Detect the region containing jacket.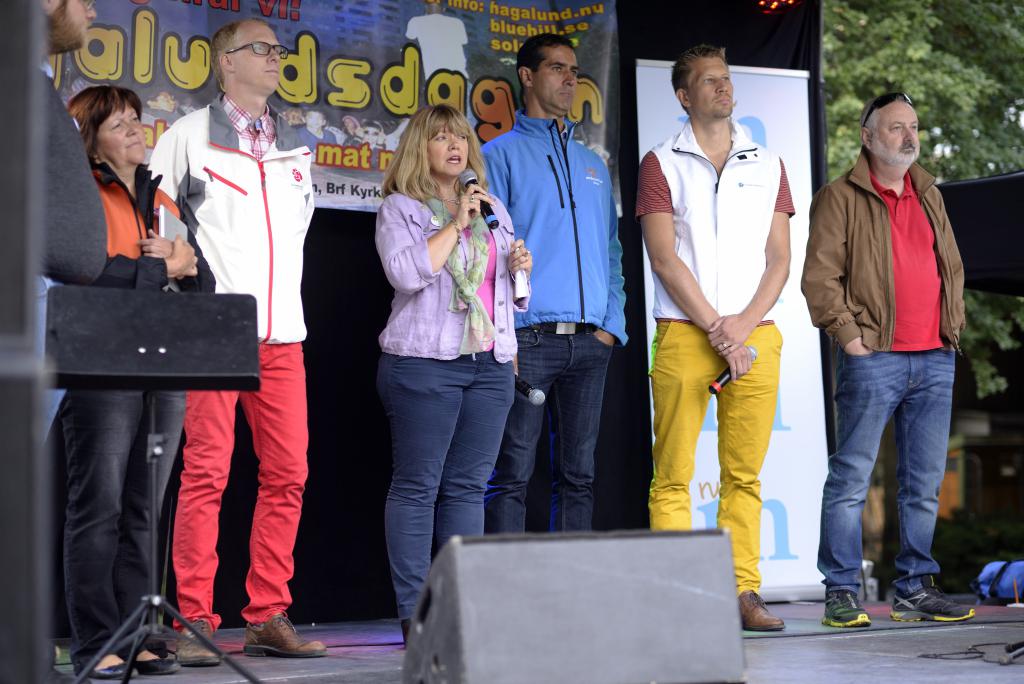
Rect(81, 159, 221, 295).
